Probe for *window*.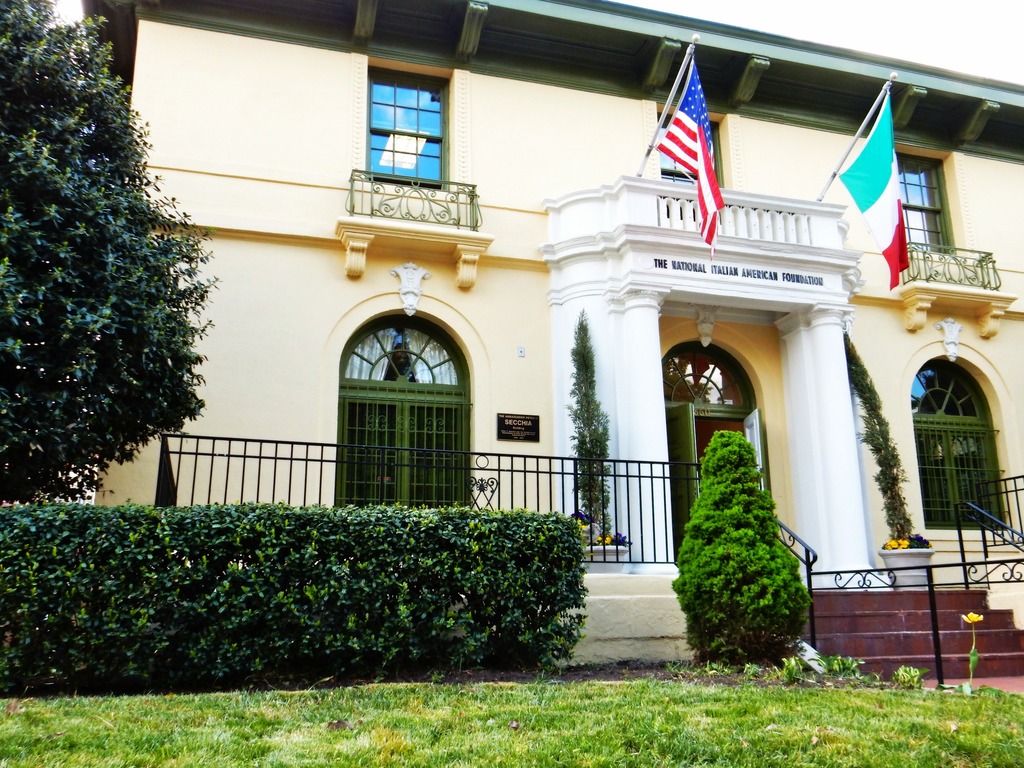
Probe result: region(371, 64, 449, 184).
